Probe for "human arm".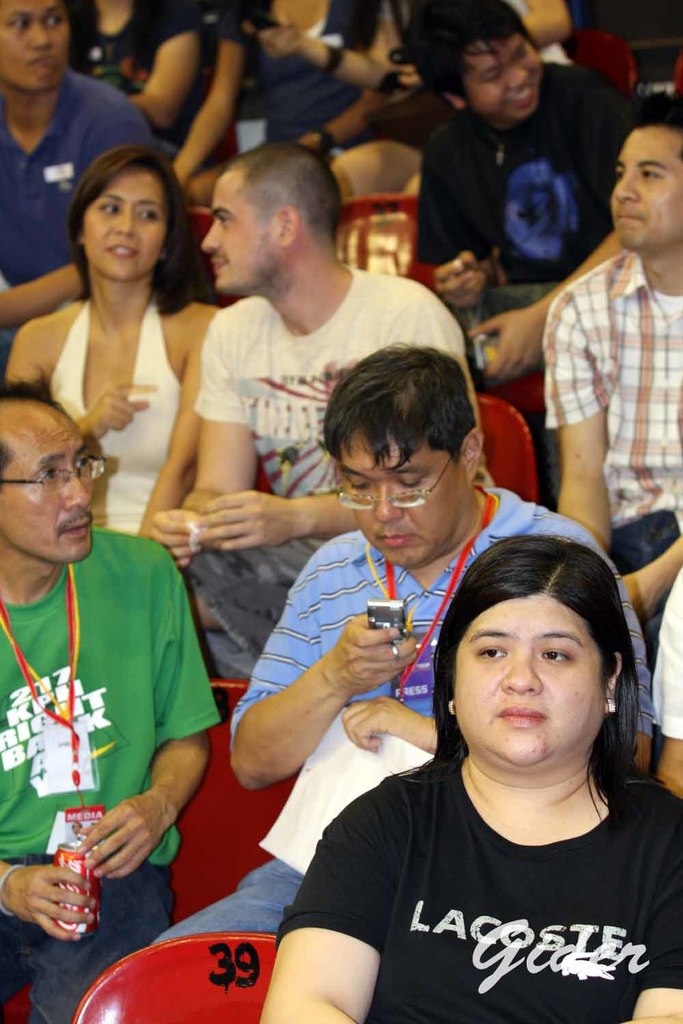
Probe result: rect(166, 0, 247, 187).
